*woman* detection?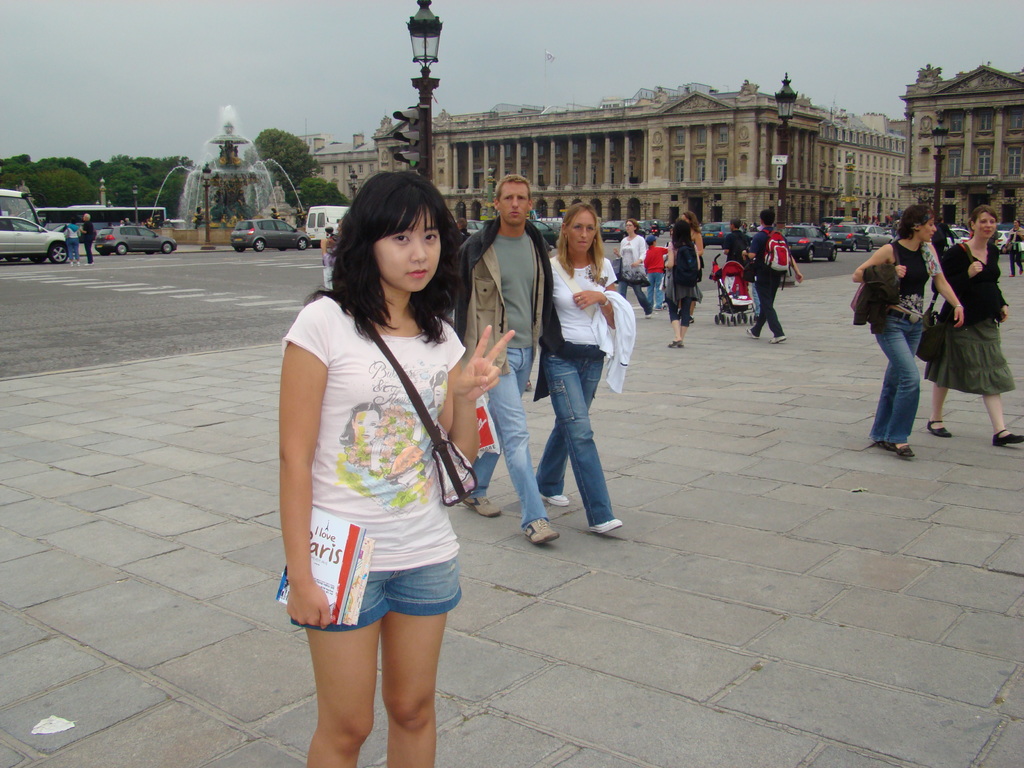
<box>611,218,652,324</box>
